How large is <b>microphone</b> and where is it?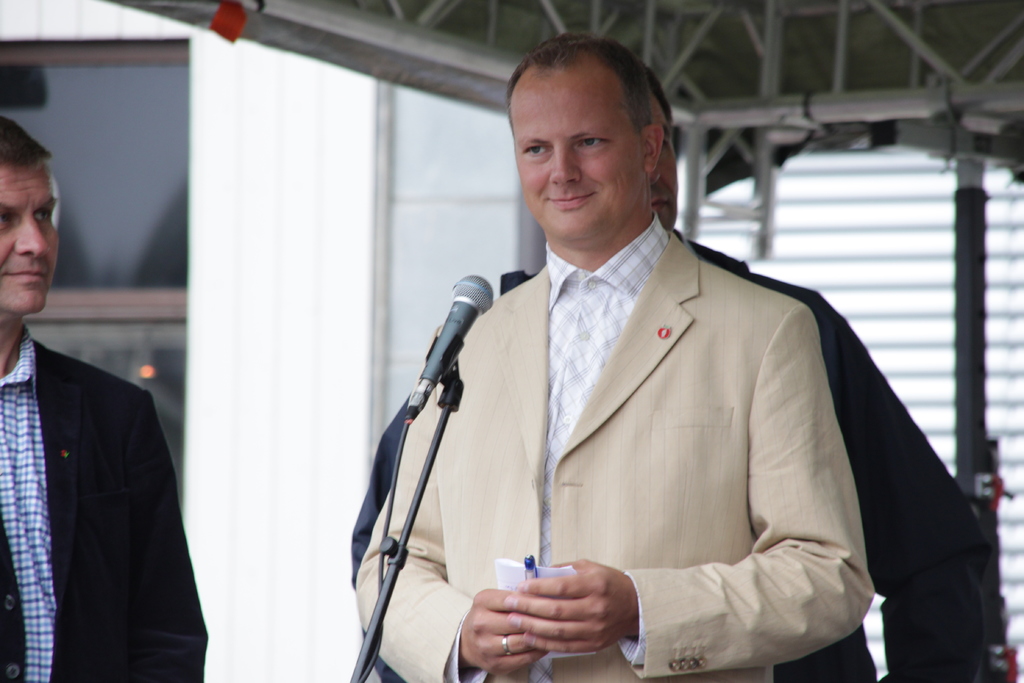
Bounding box: [left=401, top=272, right=491, bottom=421].
